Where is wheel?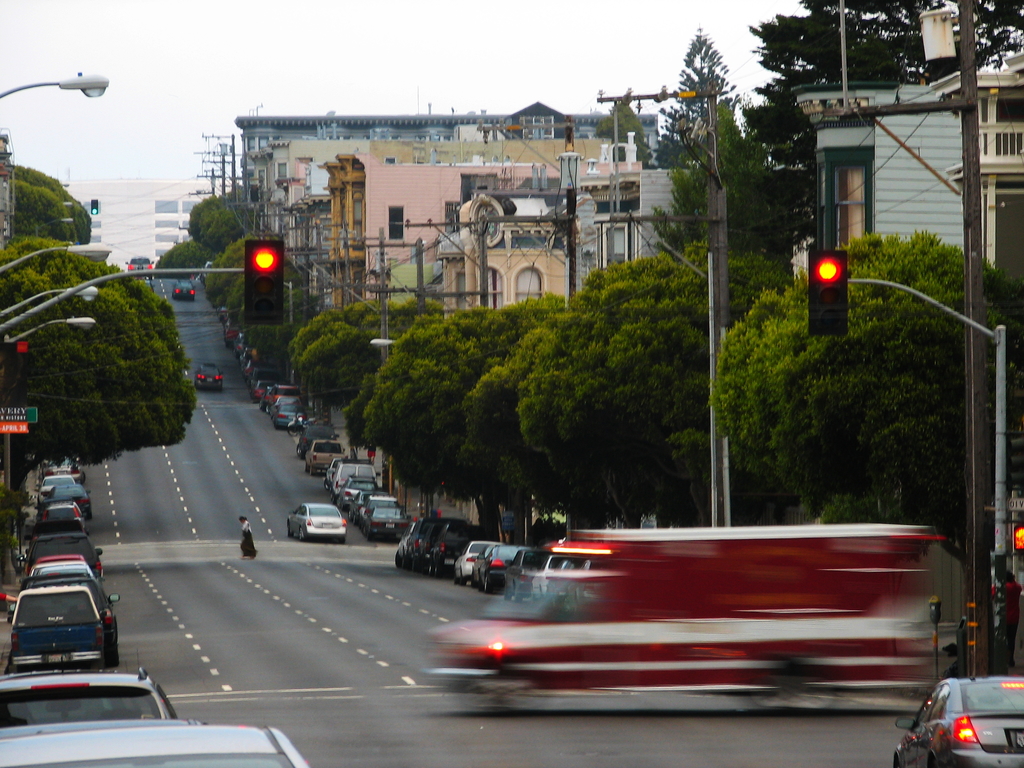
[394,550,444,577].
